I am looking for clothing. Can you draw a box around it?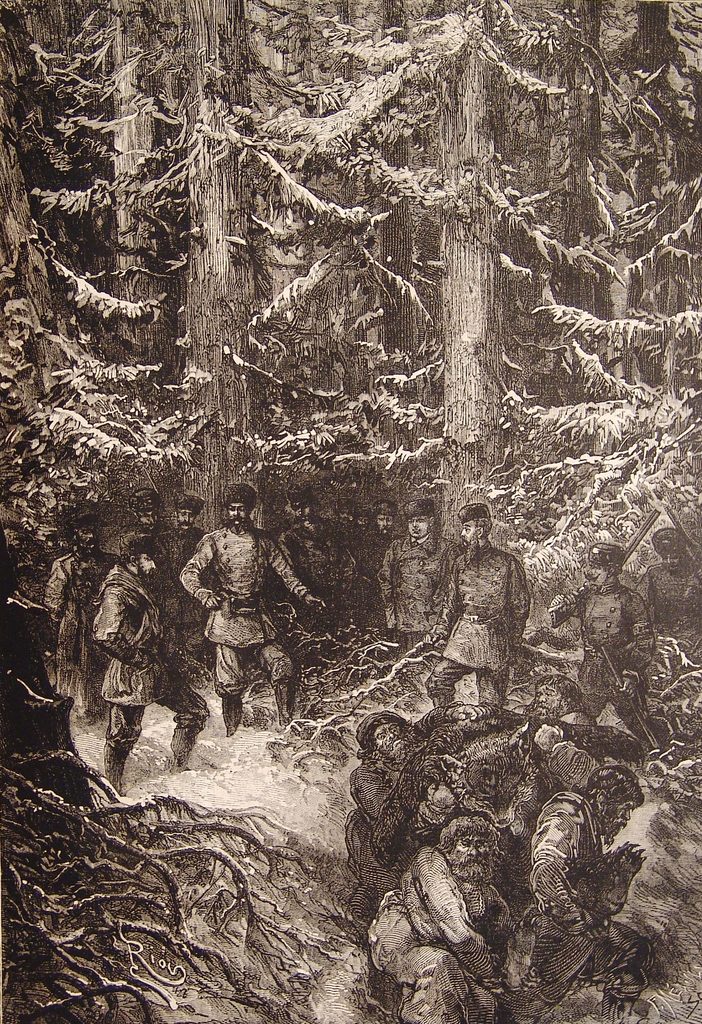
Sure, the bounding box is x1=42 y1=545 x2=109 y2=721.
